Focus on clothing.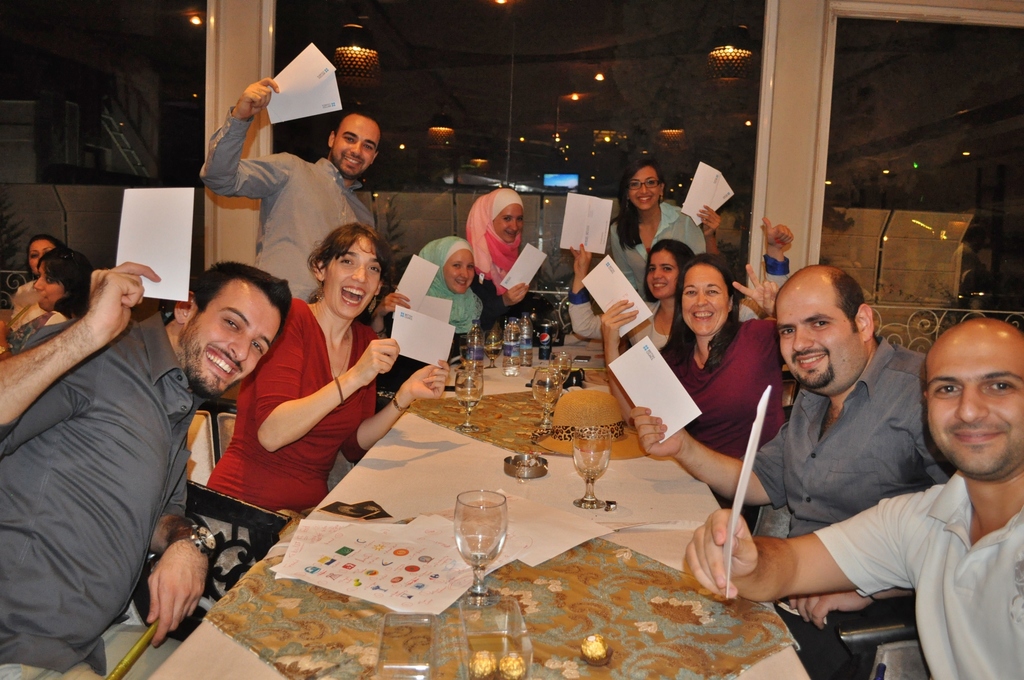
Focused at <bbox>197, 289, 401, 510</bbox>.
